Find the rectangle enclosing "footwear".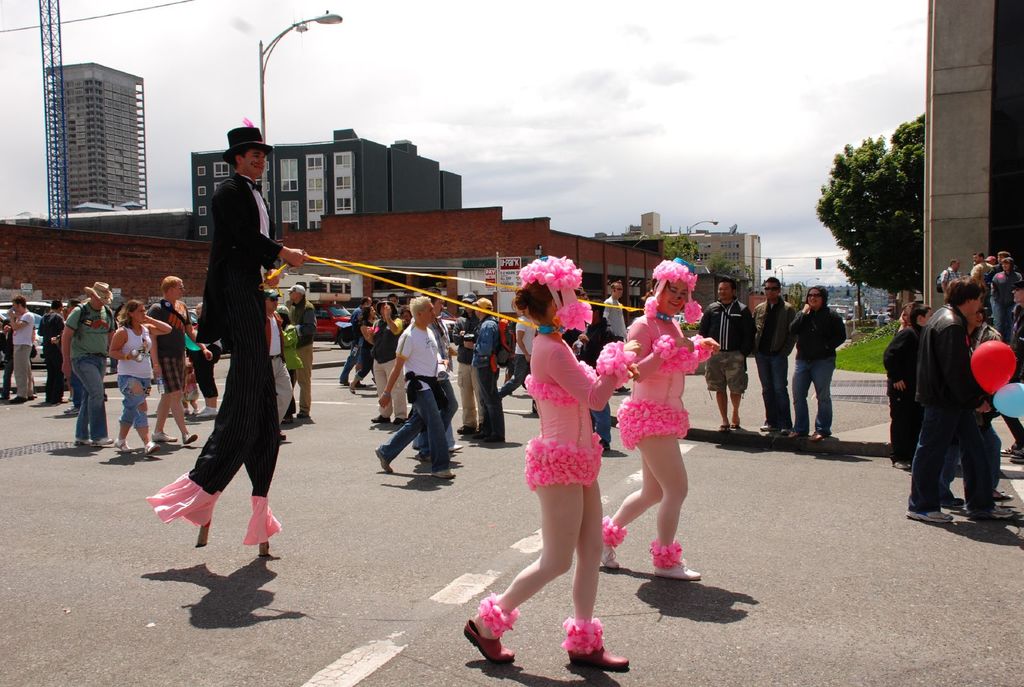
<box>391,411,403,425</box>.
